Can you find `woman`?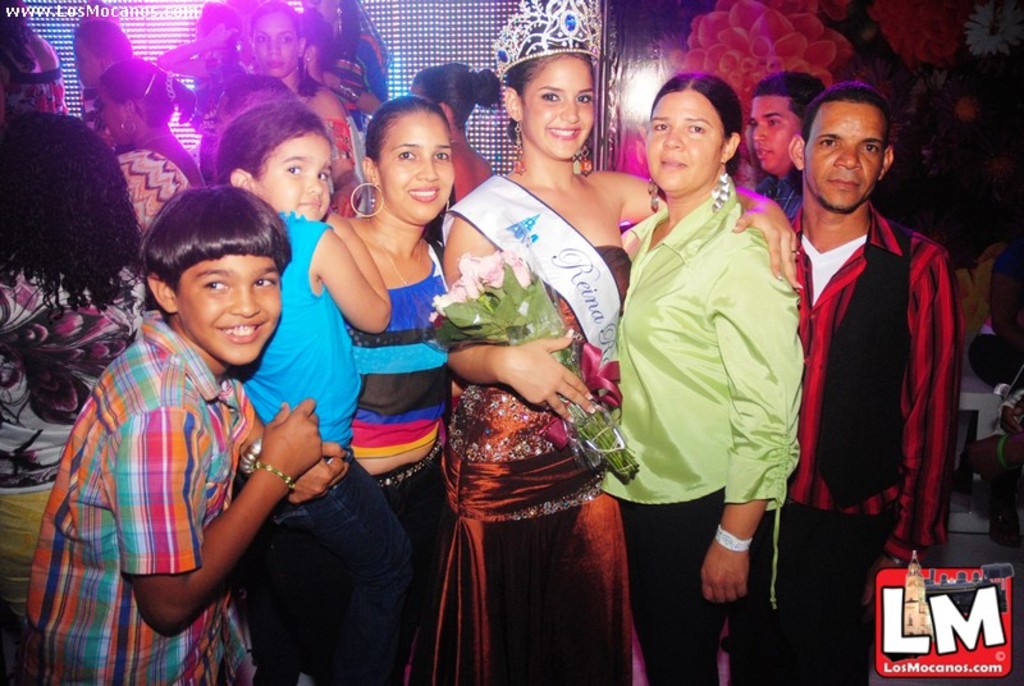
Yes, bounding box: x1=243 y1=0 x2=358 y2=179.
